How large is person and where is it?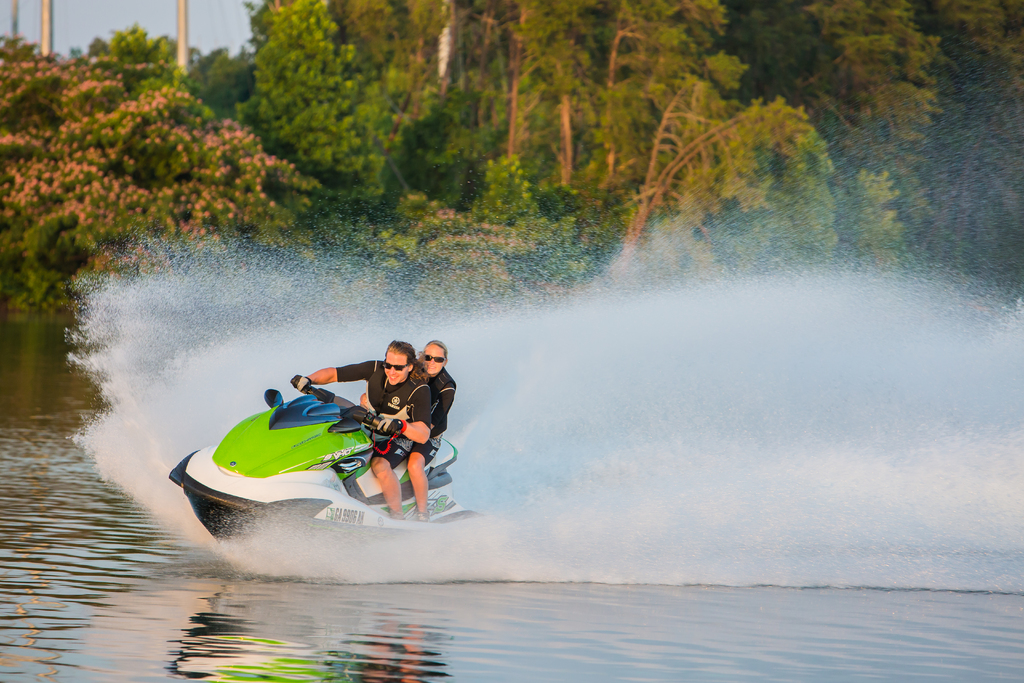
Bounding box: (left=294, top=335, right=433, bottom=518).
